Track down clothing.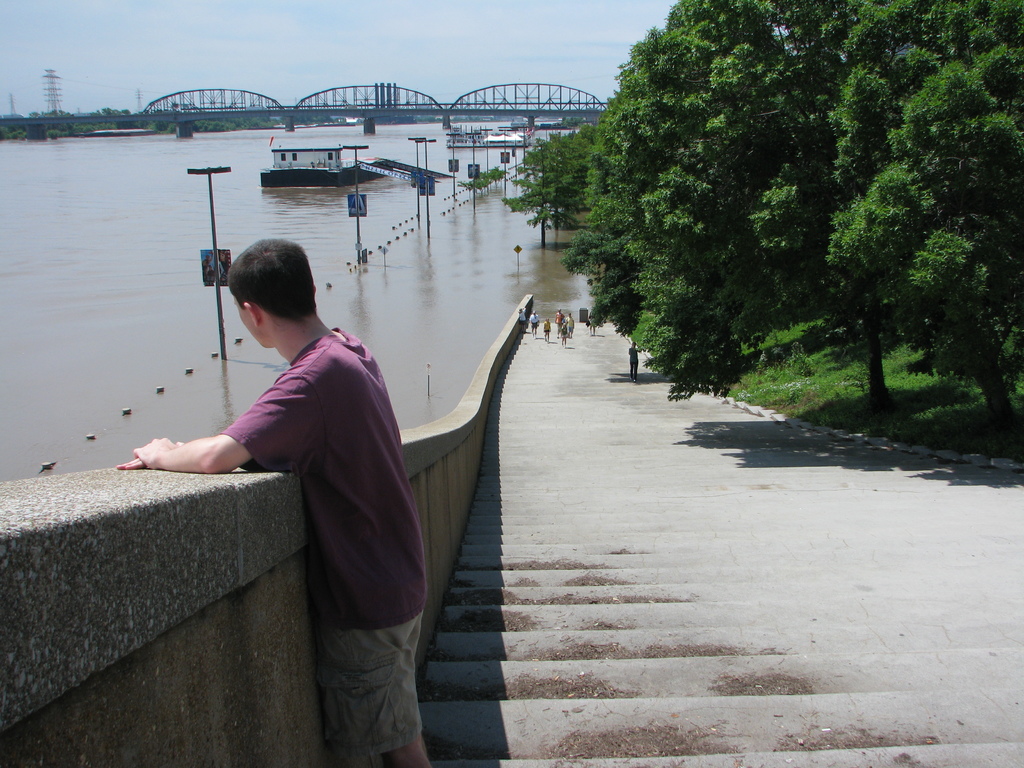
Tracked to [x1=624, y1=344, x2=639, y2=383].
